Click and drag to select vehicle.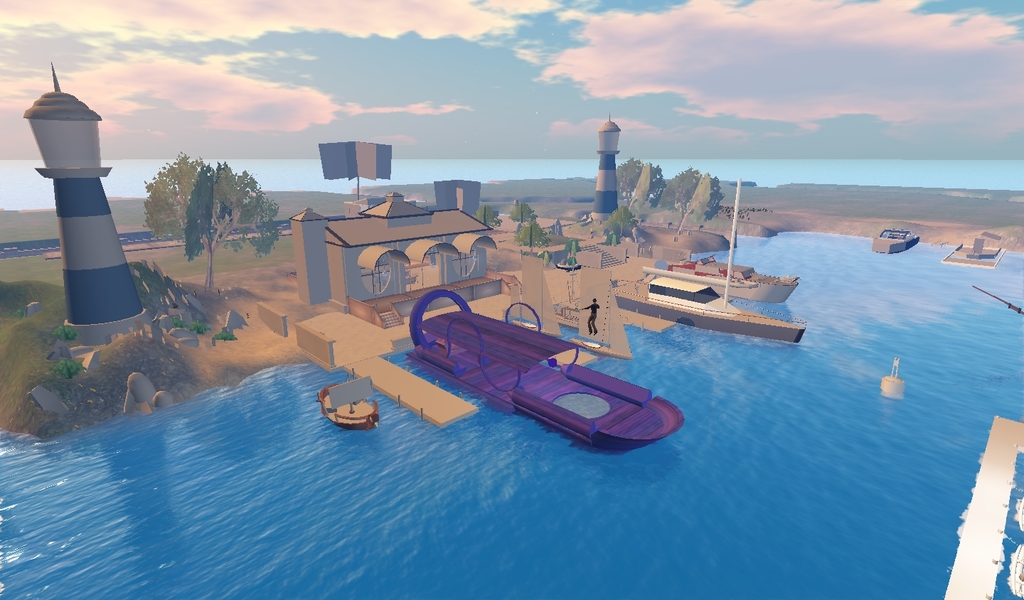
Selection: [x1=870, y1=226, x2=922, y2=252].
